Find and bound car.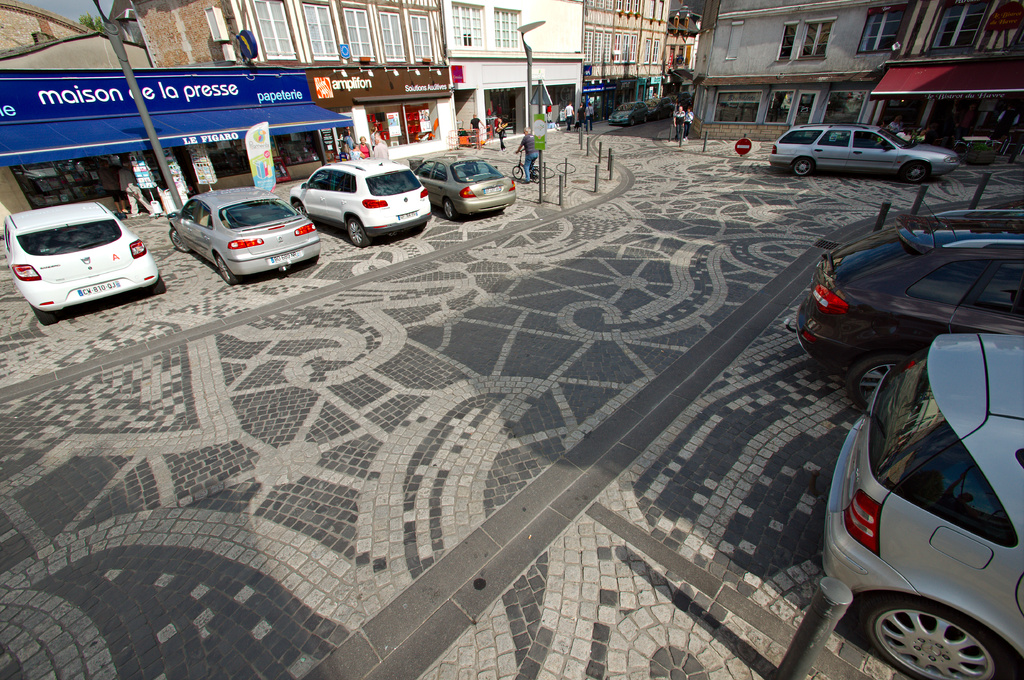
Bound: left=289, top=155, right=430, bottom=247.
